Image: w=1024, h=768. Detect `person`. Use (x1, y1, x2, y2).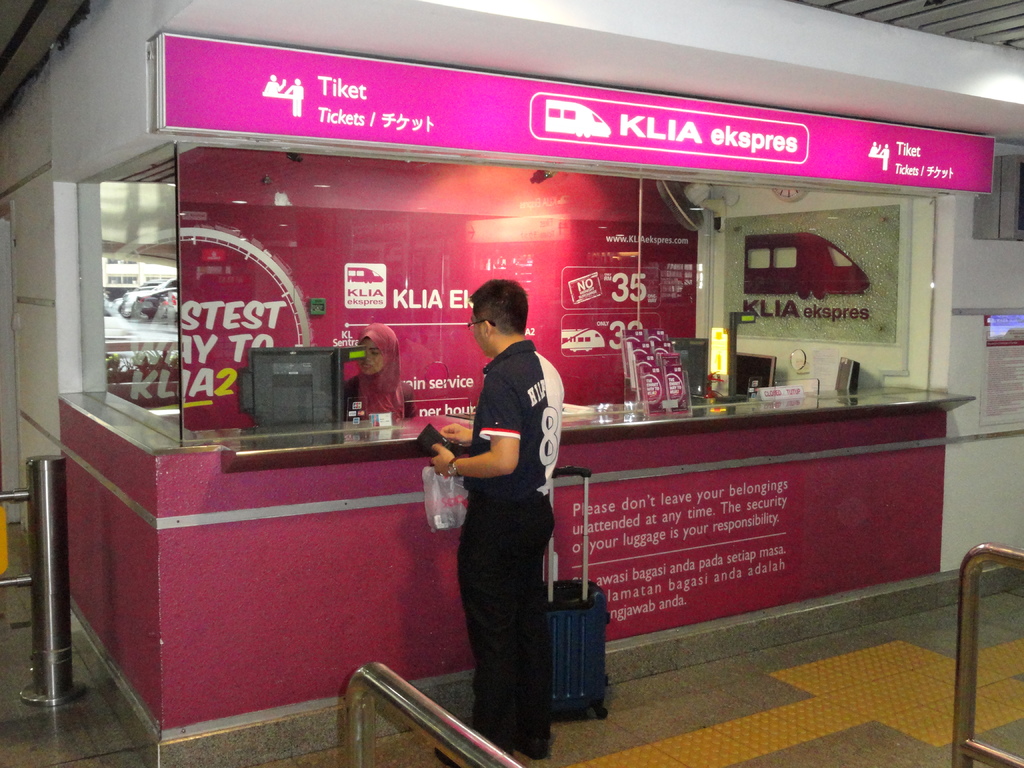
(431, 266, 573, 742).
